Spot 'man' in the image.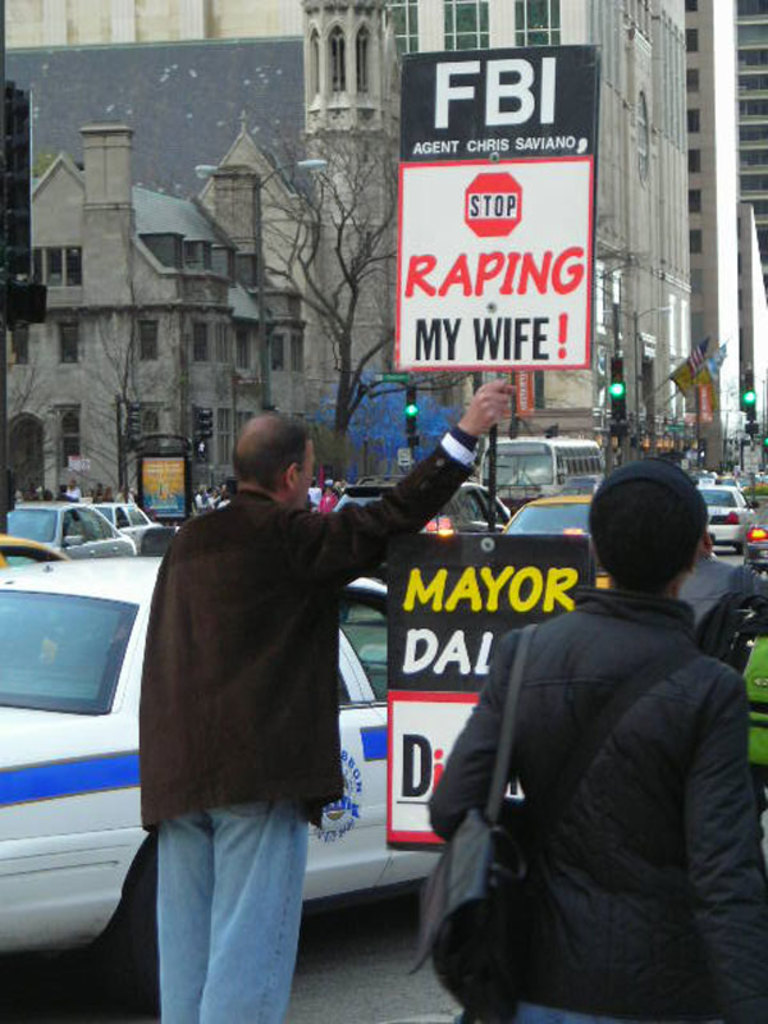
'man' found at pyautogui.locateOnScreen(55, 481, 81, 502).
